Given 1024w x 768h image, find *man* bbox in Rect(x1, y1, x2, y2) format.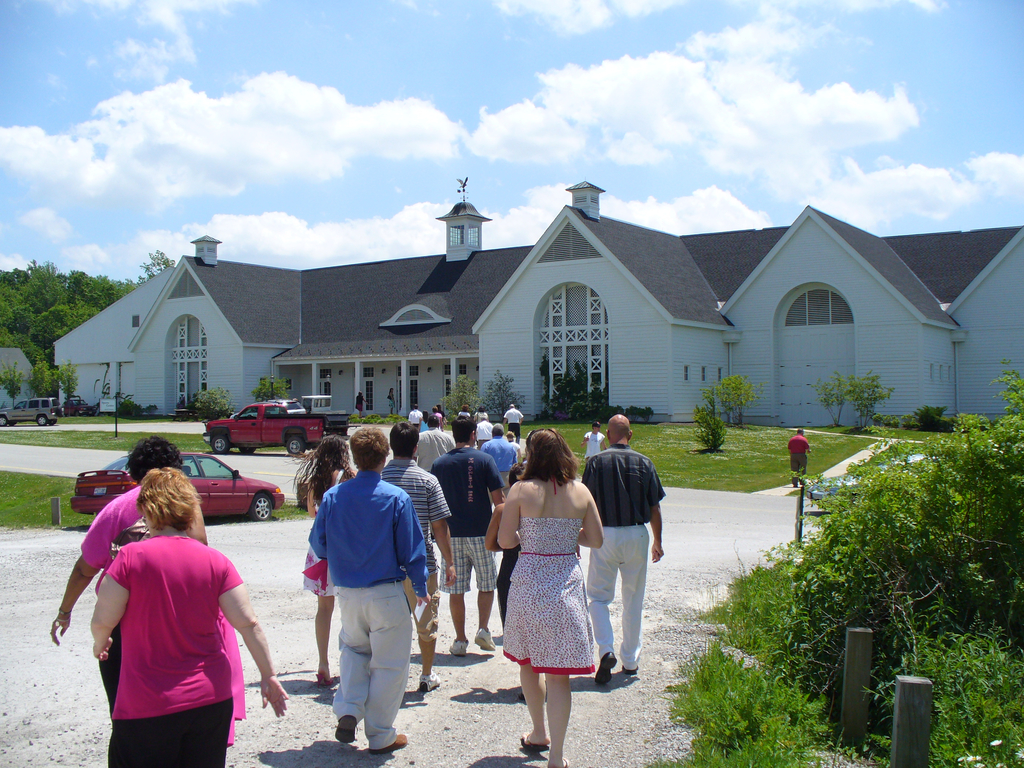
Rect(414, 414, 456, 540).
